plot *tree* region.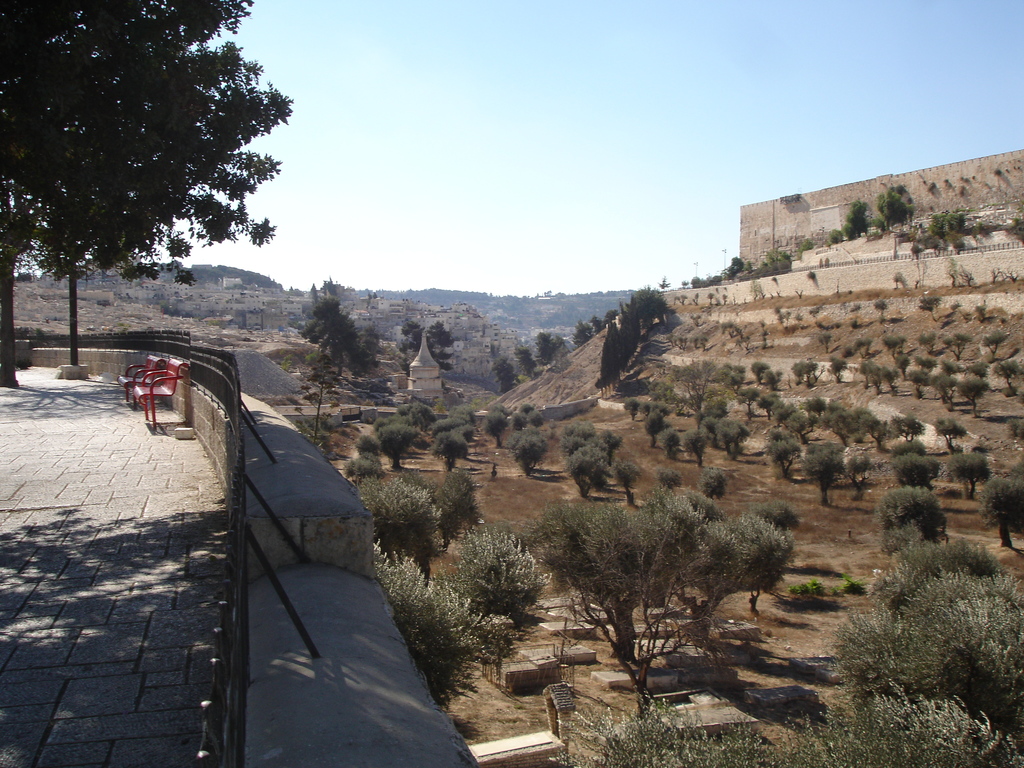
Plotted at rect(706, 417, 746, 463).
